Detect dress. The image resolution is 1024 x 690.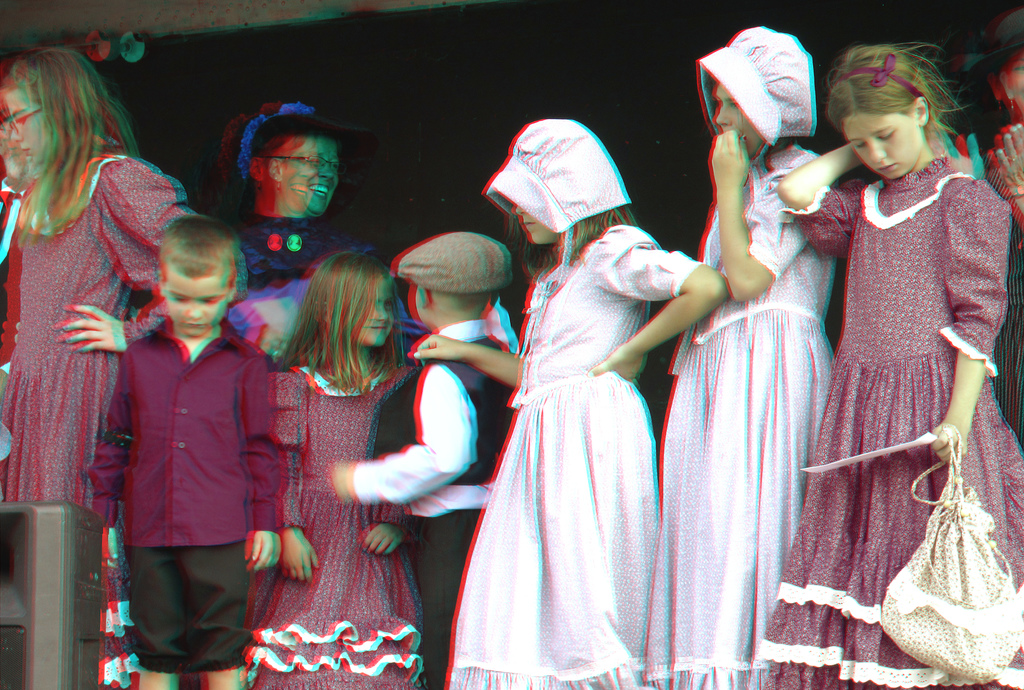
l=643, t=145, r=833, b=689.
